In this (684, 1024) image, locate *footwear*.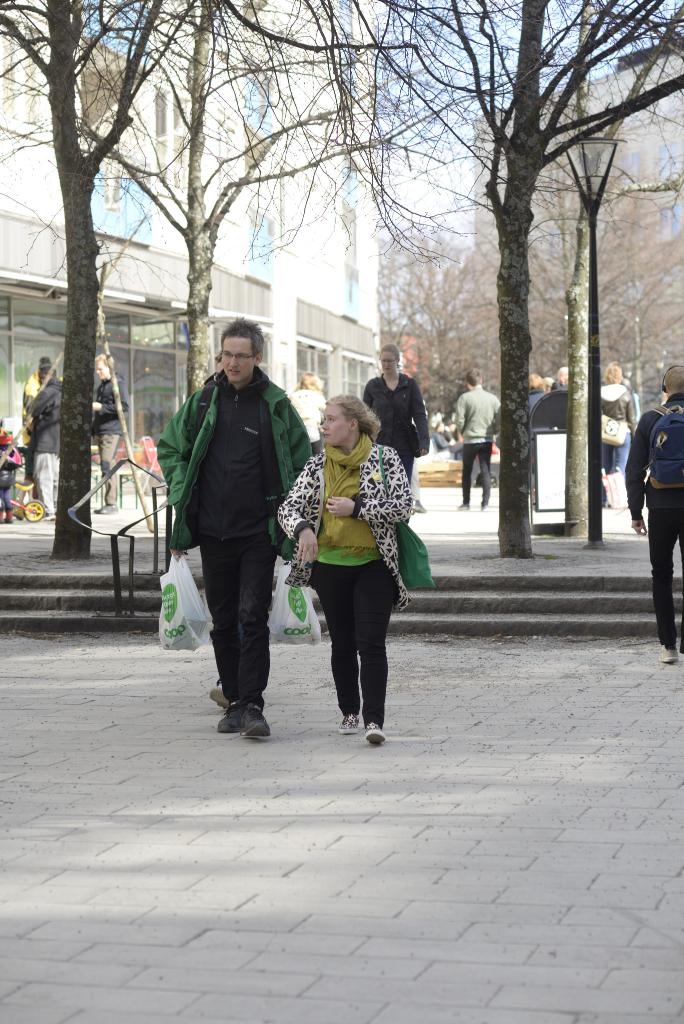
Bounding box: box(334, 708, 358, 734).
